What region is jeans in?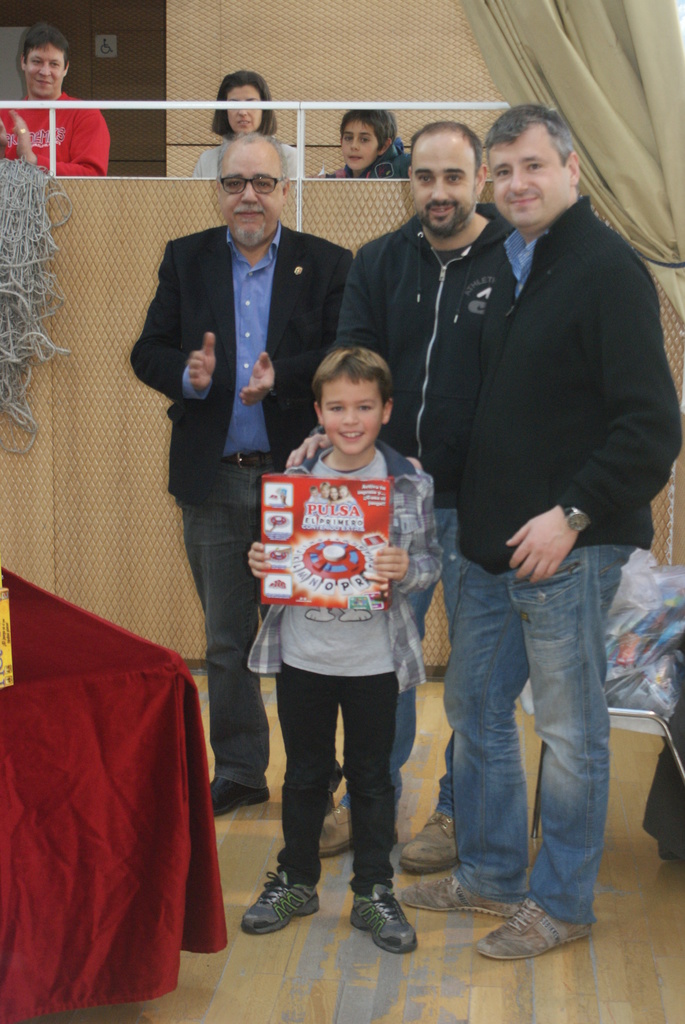
<region>424, 554, 640, 947</region>.
